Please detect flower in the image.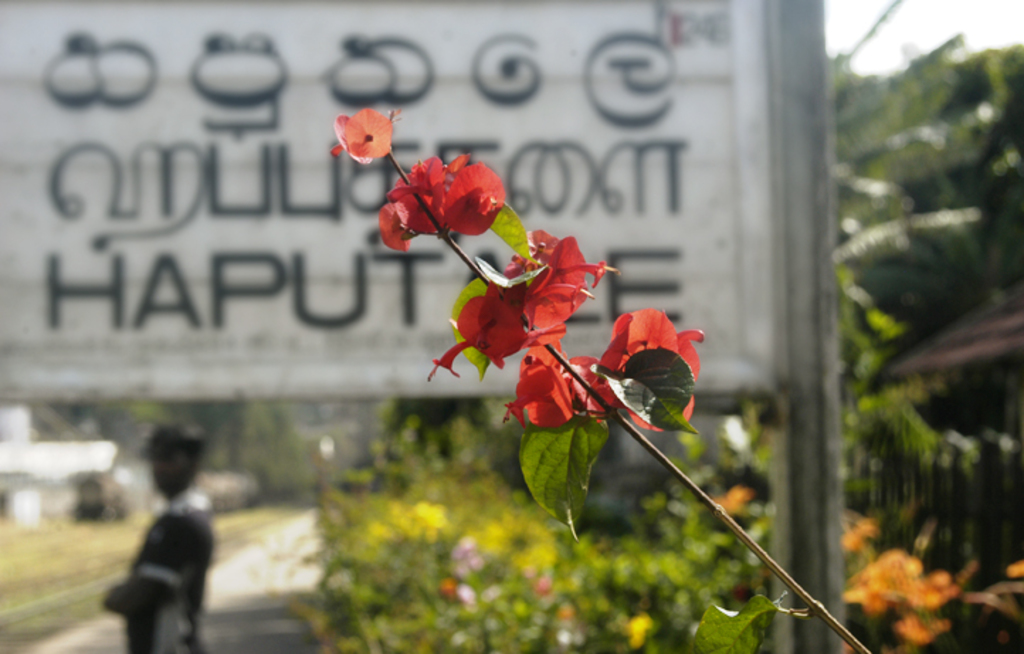
bbox=(505, 301, 709, 434).
